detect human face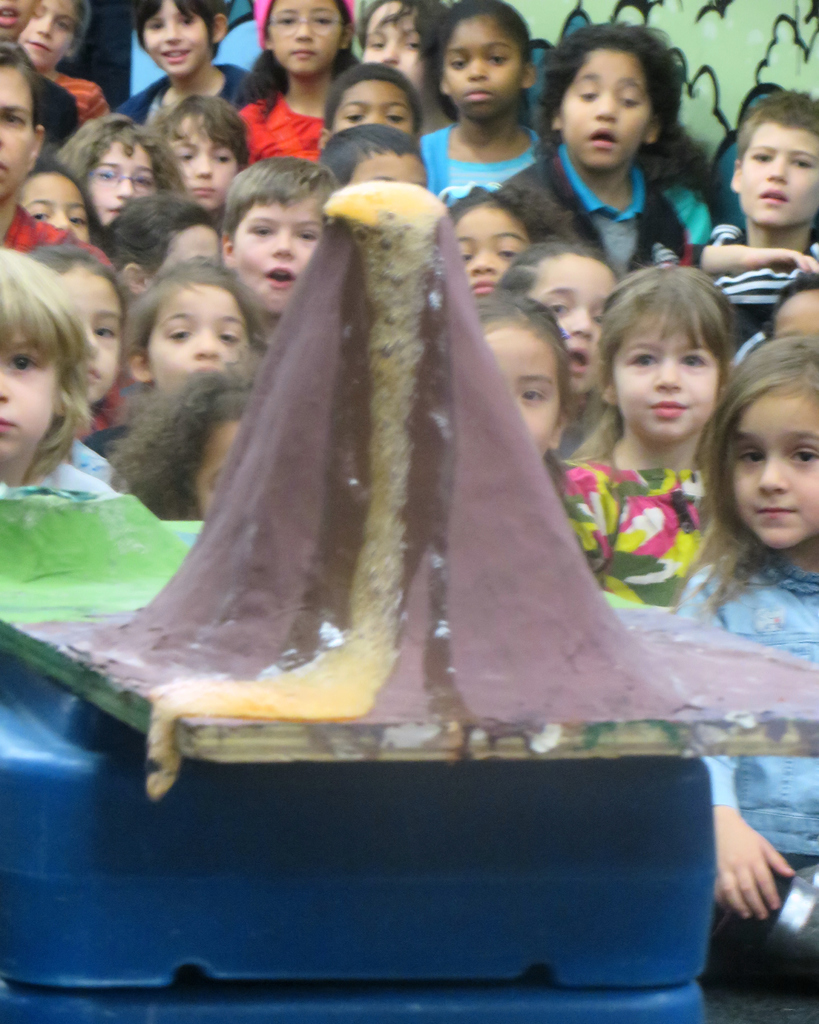
l=456, t=204, r=527, b=292
